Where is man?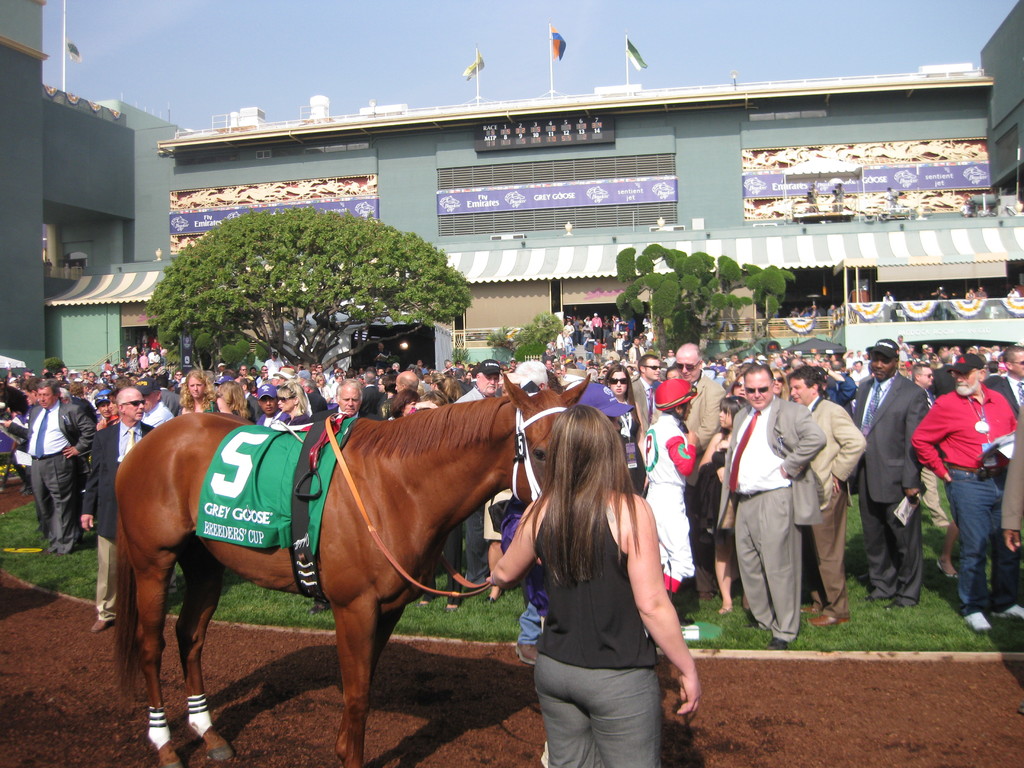
93,381,113,432.
